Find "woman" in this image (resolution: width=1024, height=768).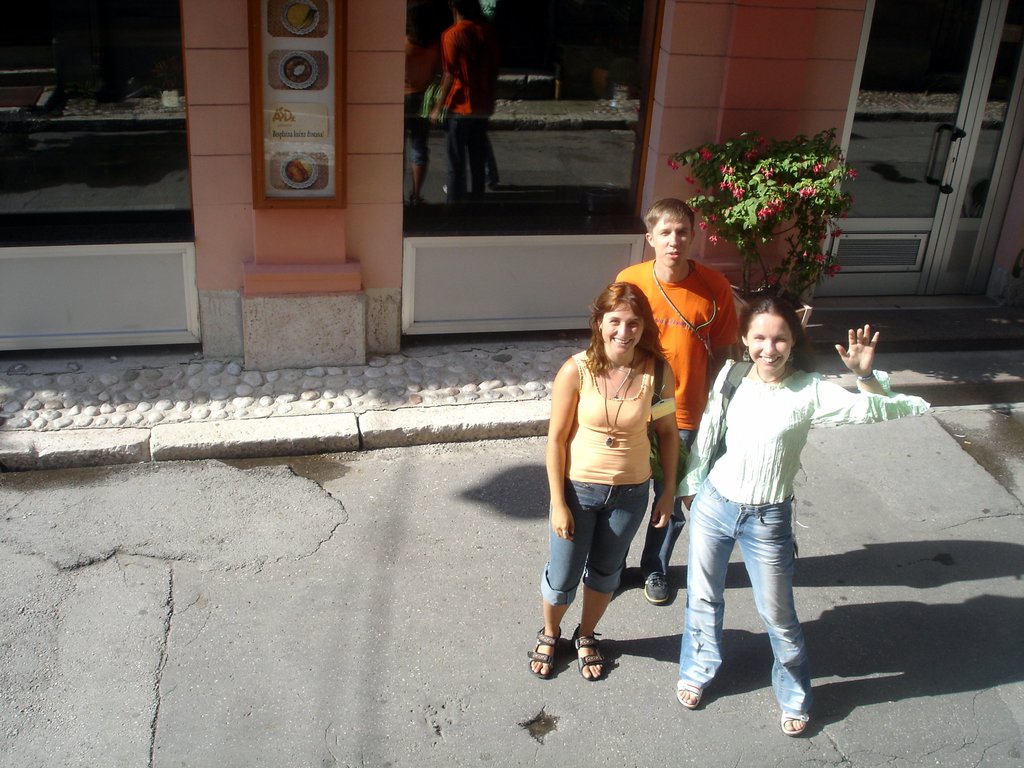
677:289:932:735.
